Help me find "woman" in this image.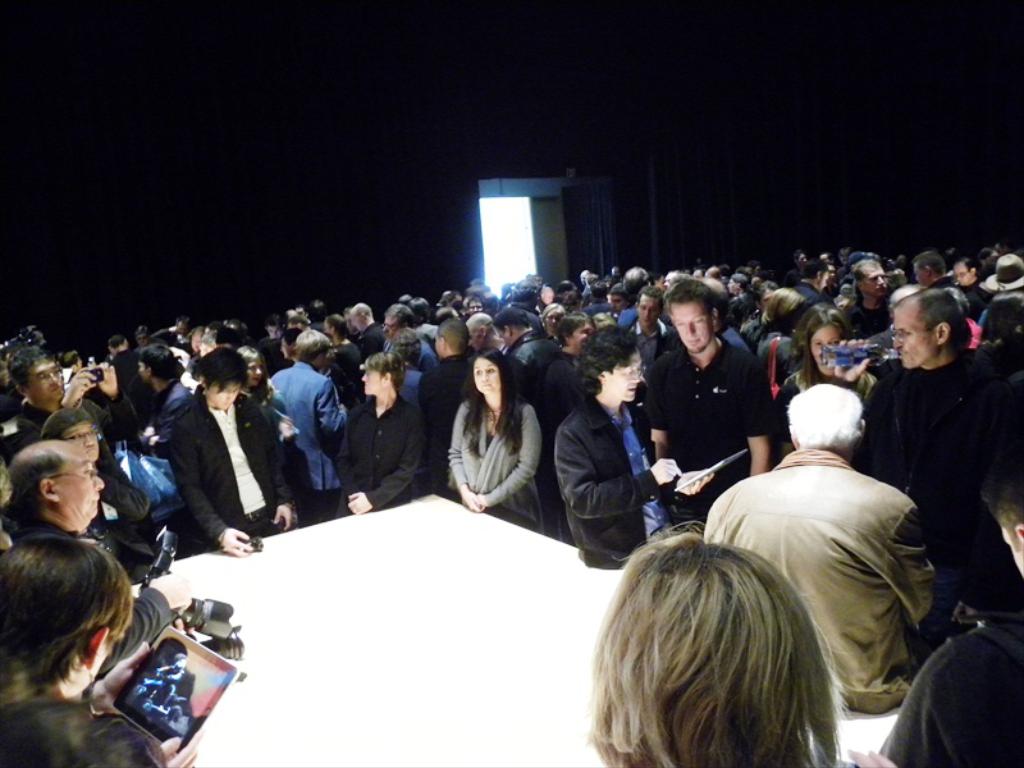
Found it: (436, 346, 545, 548).
